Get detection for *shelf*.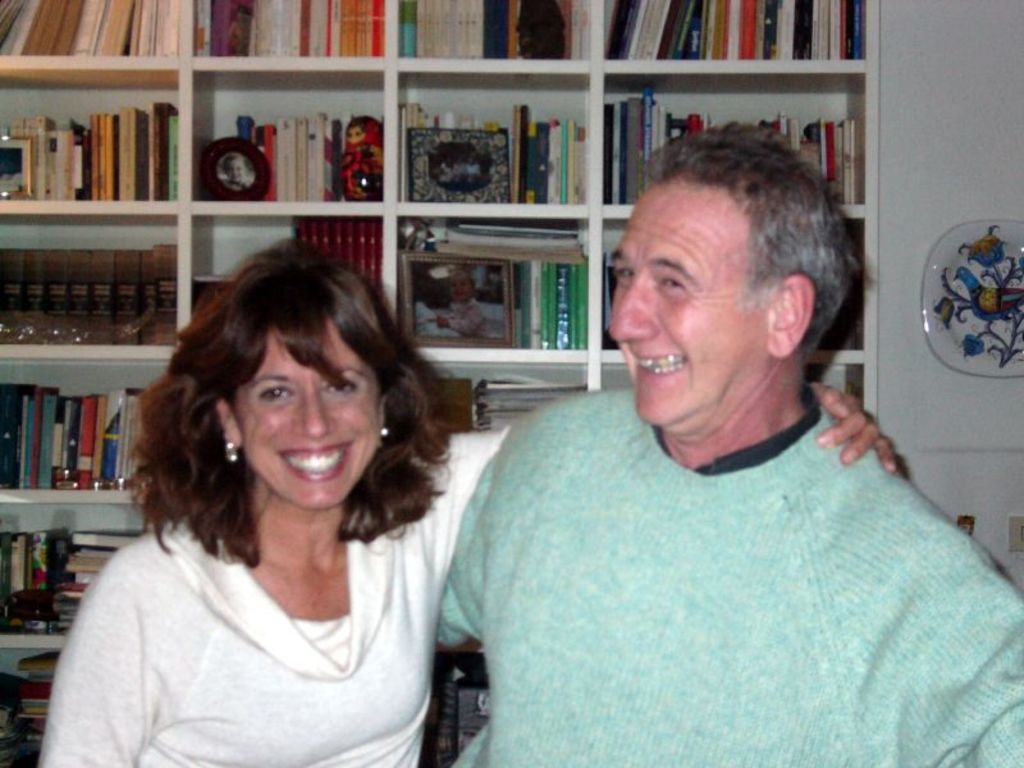
Detection: bbox=[602, 56, 886, 219].
